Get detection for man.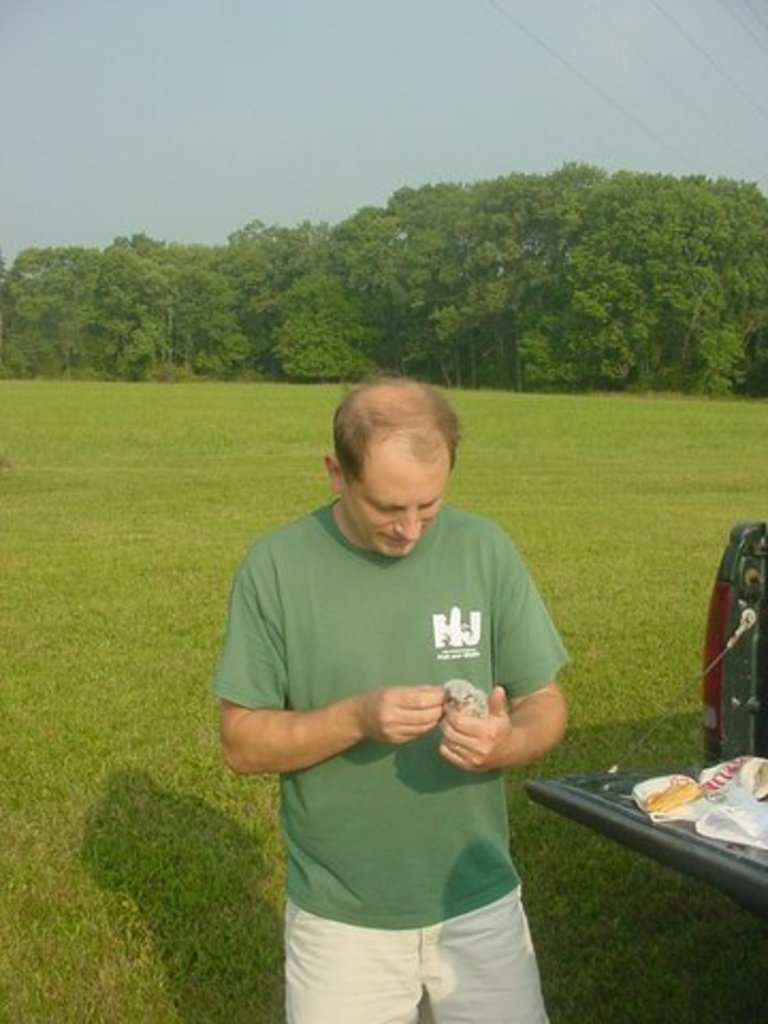
Detection: [left=213, top=371, right=572, bottom=1022].
